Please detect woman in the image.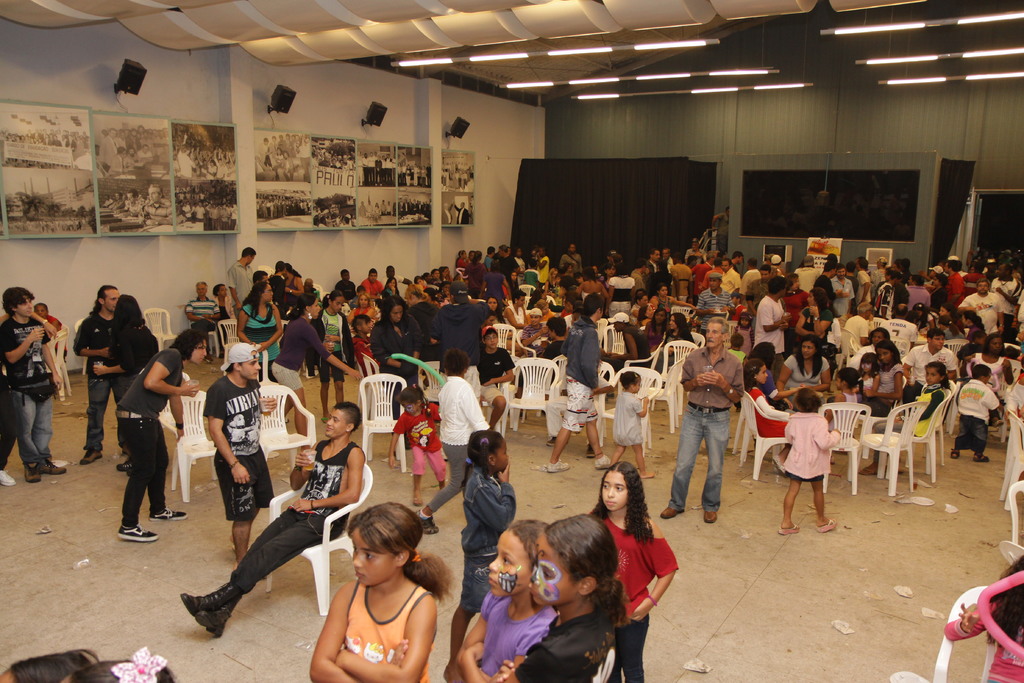
x1=270 y1=284 x2=364 y2=446.
